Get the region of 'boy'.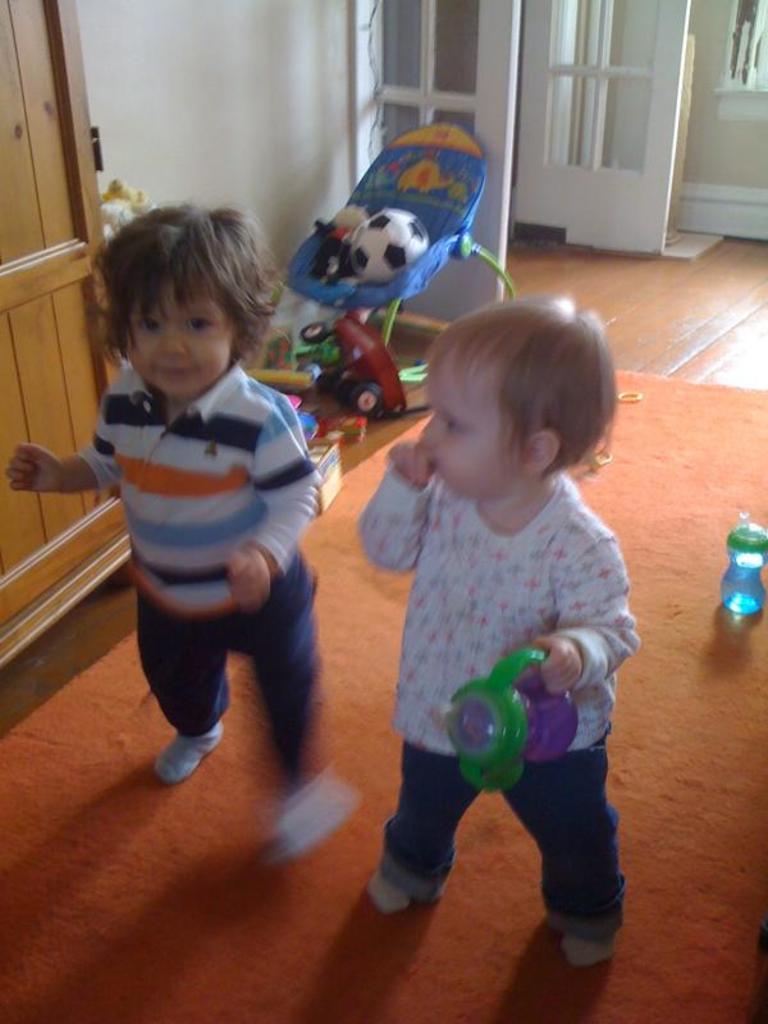
(left=358, top=210, right=622, bottom=957).
